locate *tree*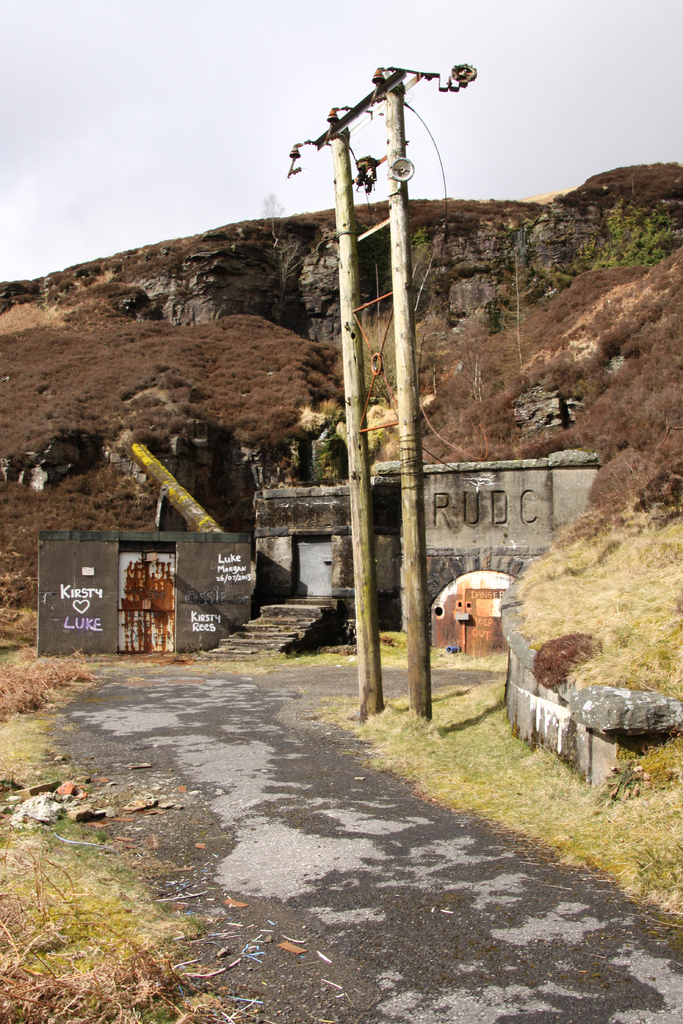
547/198/682/282
